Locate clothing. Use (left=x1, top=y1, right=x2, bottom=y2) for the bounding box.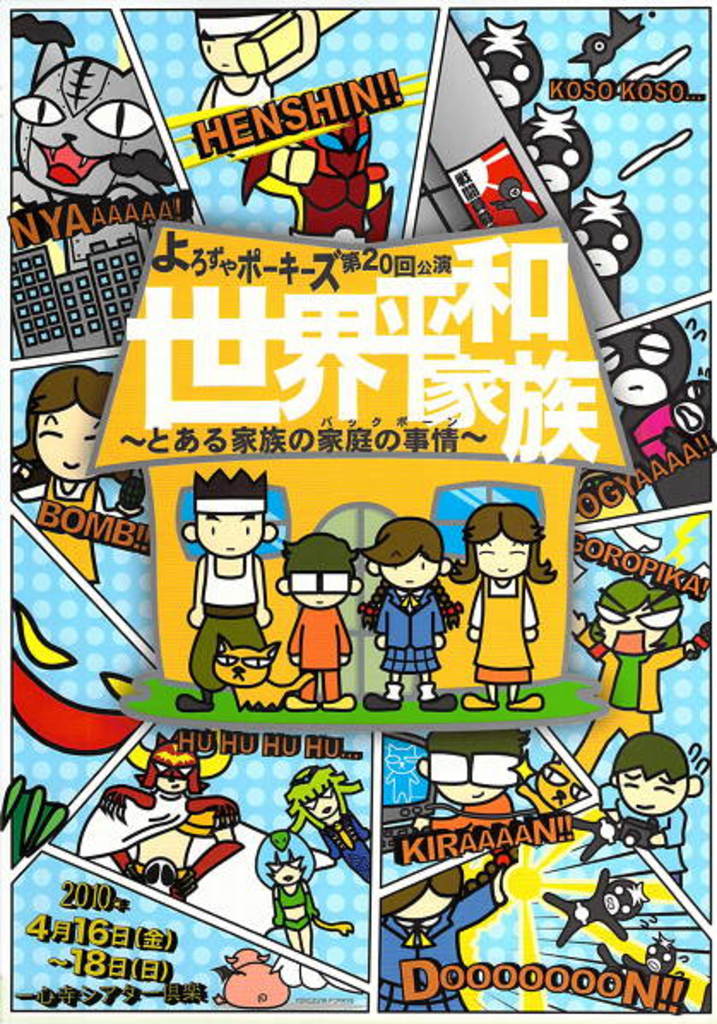
(left=380, top=589, right=448, bottom=671).
